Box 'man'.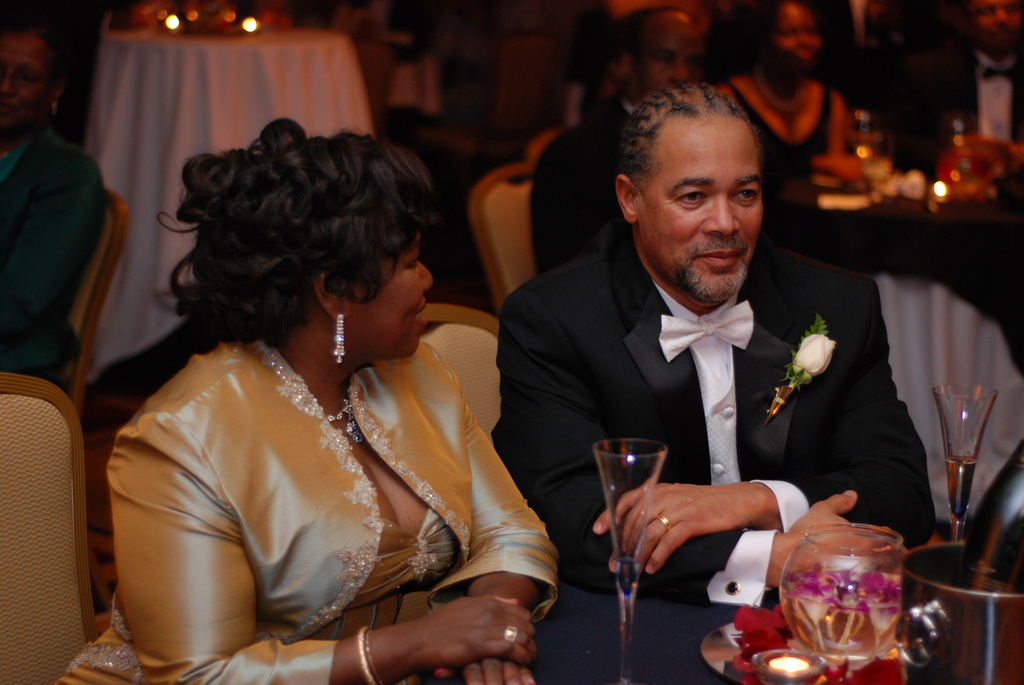
detection(544, 5, 708, 261).
